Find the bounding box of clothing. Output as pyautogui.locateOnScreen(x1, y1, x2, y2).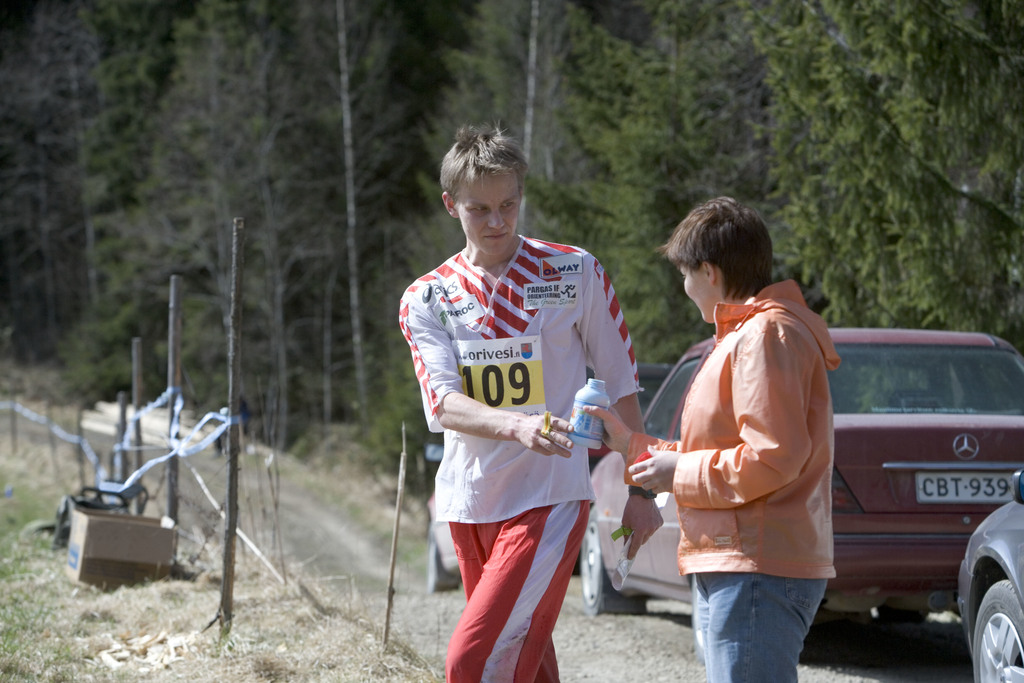
pyautogui.locateOnScreen(396, 229, 643, 682).
